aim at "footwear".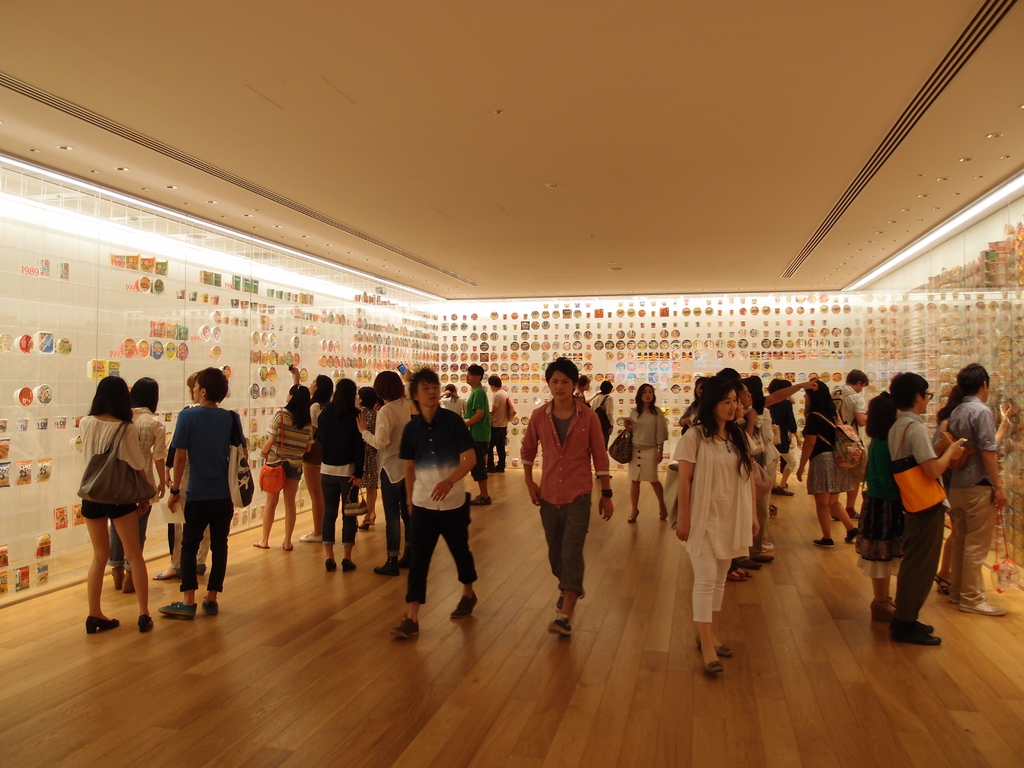
Aimed at (557,593,586,609).
